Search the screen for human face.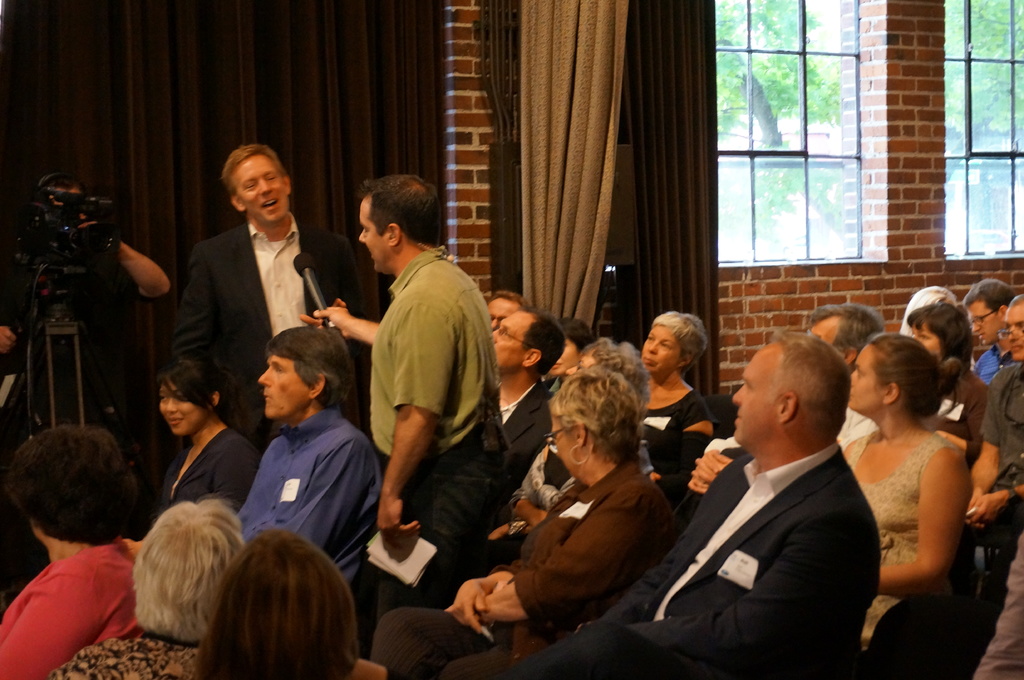
Found at 494 312 532 372.
